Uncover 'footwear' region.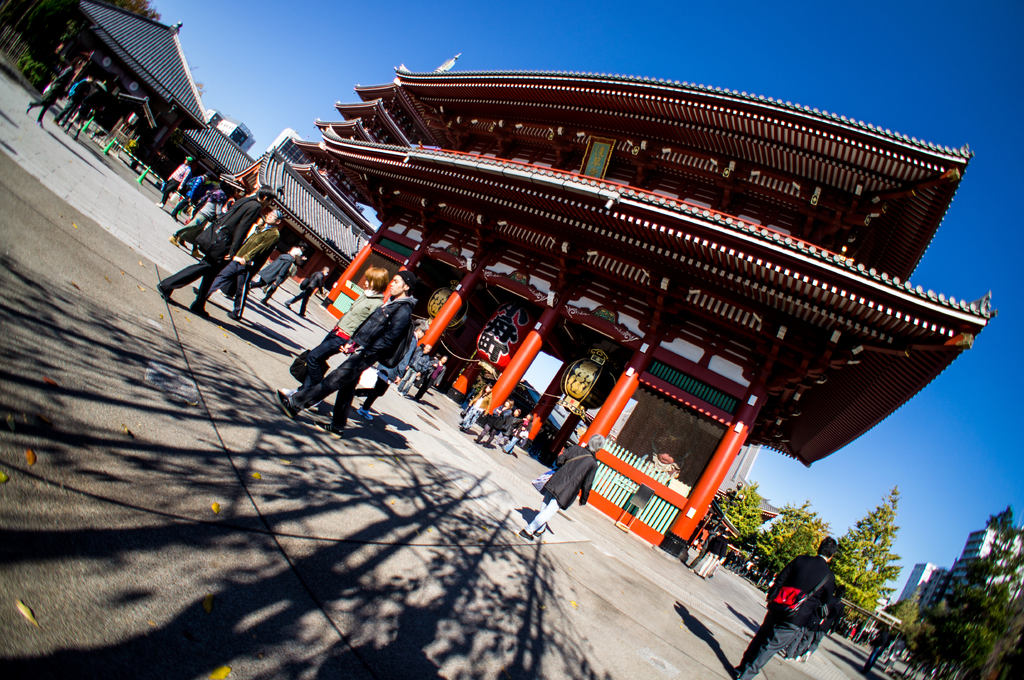
Uncovered: [x1=227, y1=304, x2=240, y2=319].
